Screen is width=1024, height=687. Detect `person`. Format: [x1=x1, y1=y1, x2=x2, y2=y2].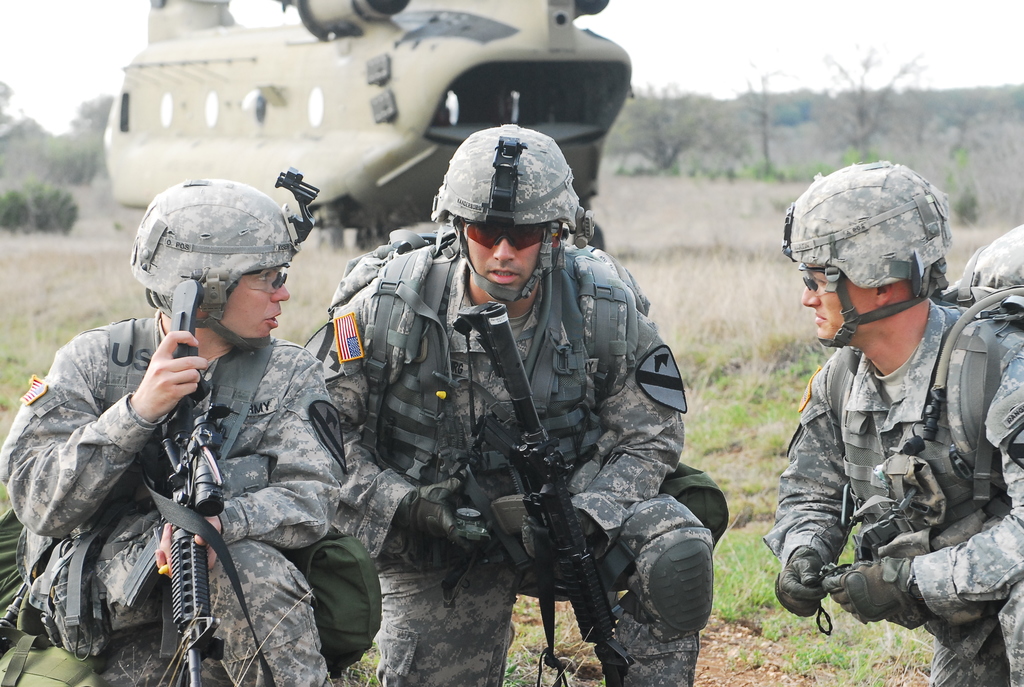
[x1=0, y1=175, x2=383, y2=686].
